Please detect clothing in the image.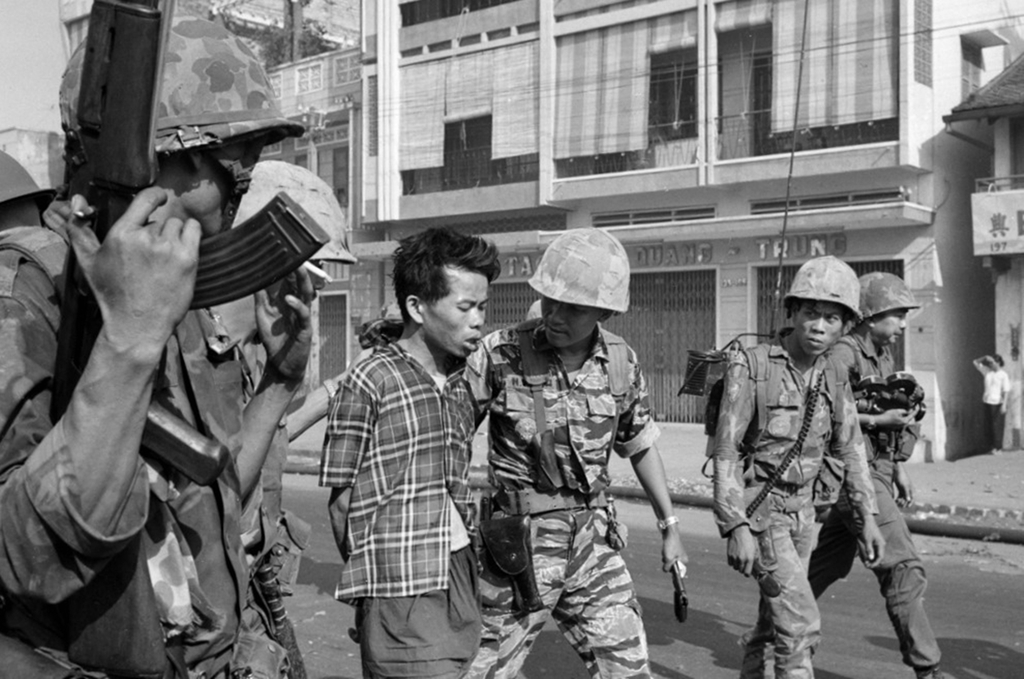
{"left": 321, "top": 333, "right": 481, "bottom": 678}.
